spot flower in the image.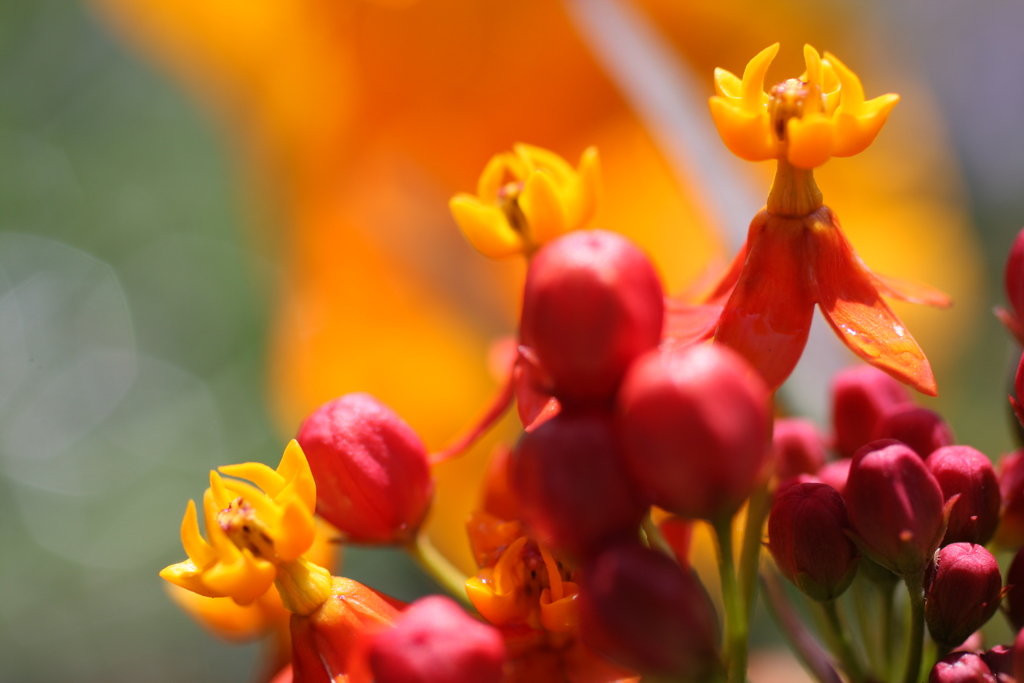
flower found at <bbox>163, 515, 330, 649</bbox>.
